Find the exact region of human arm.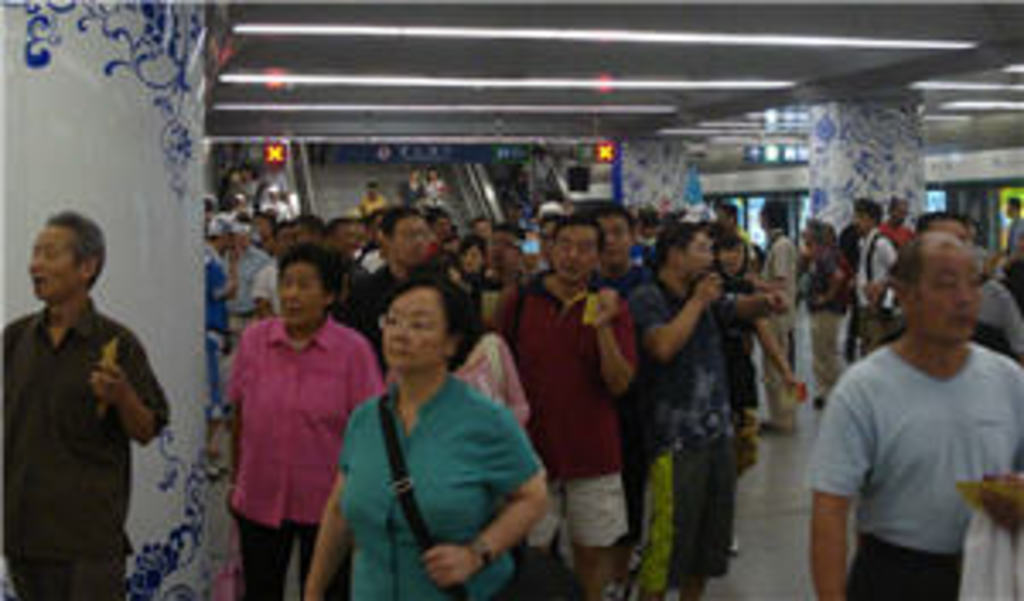
Exact region: box(222, 341, 239, 505).
